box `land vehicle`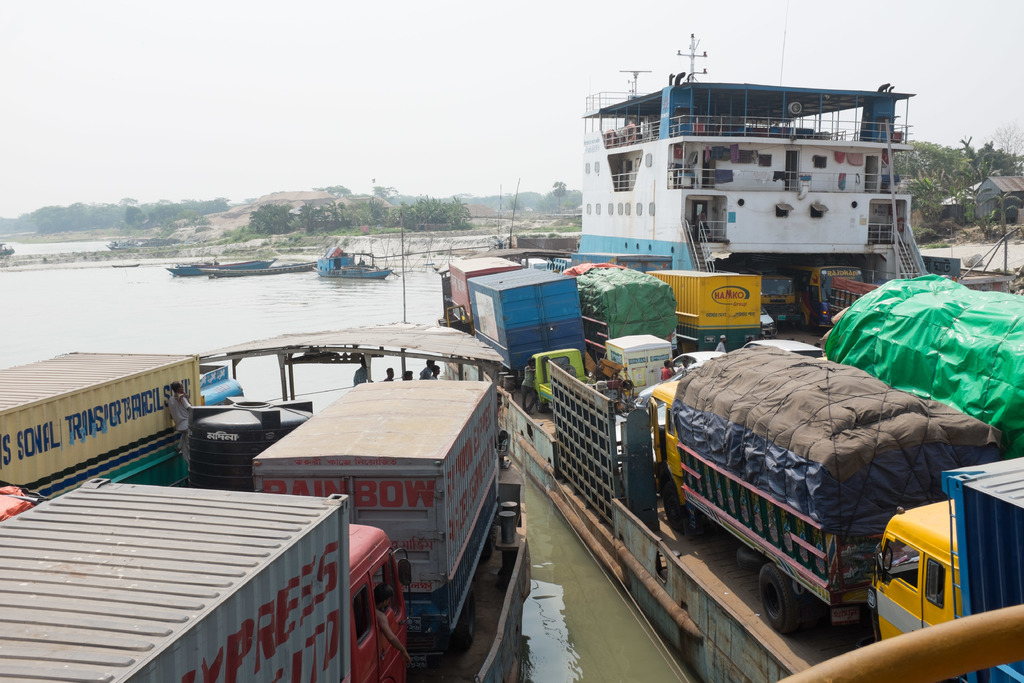
rect(867, 456, 1023, 682)
